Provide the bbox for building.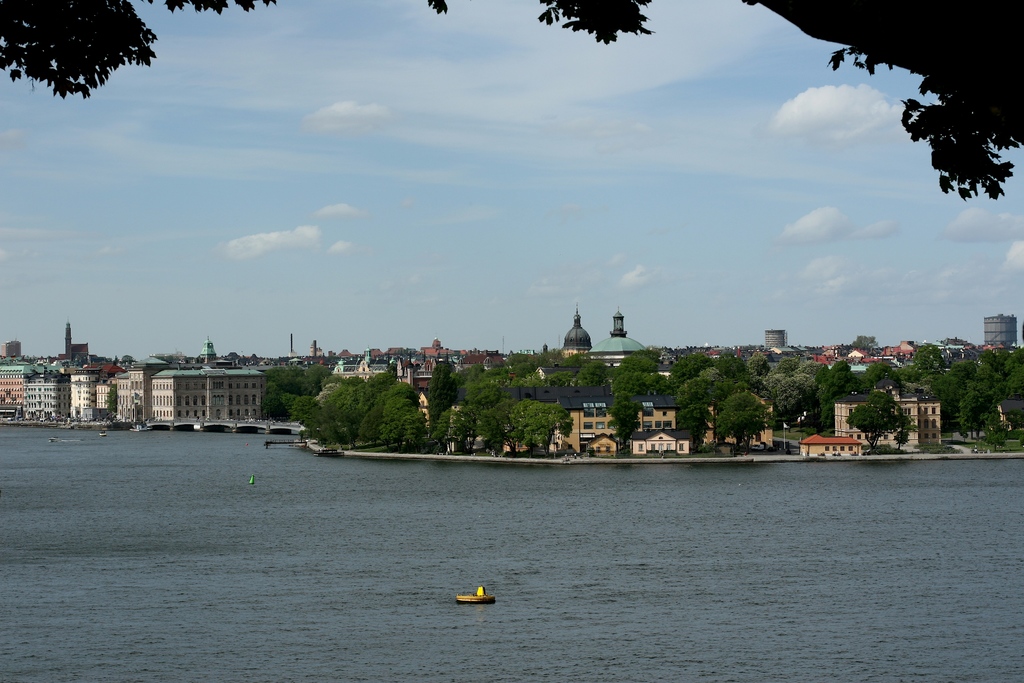
BBox(556, 396, 676, 451).
